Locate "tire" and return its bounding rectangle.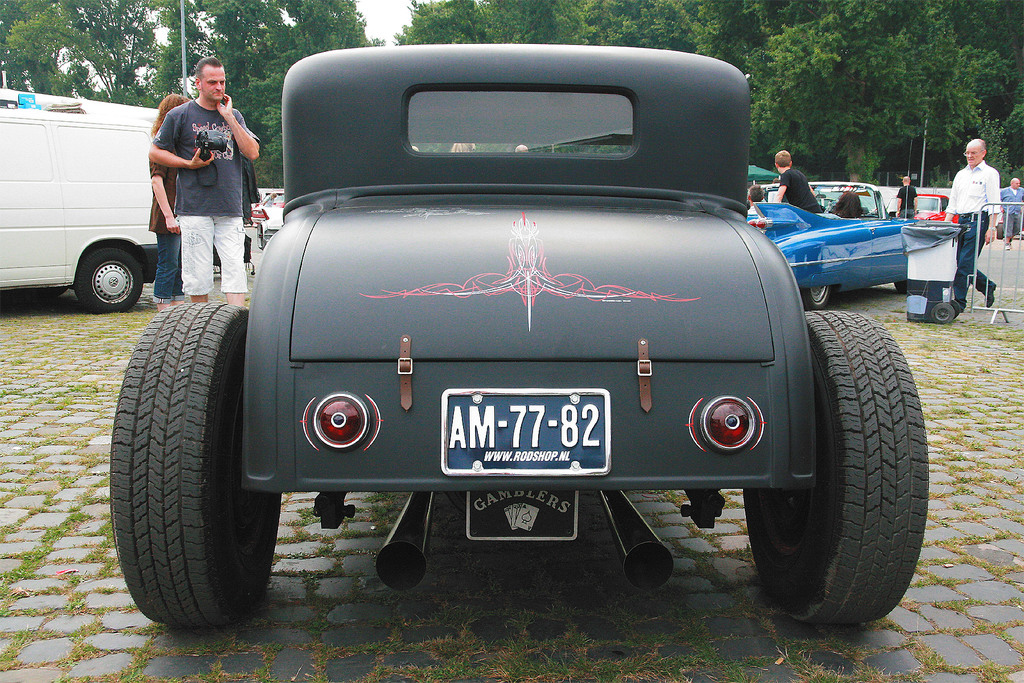
box=[767, 283, 924, 634].
